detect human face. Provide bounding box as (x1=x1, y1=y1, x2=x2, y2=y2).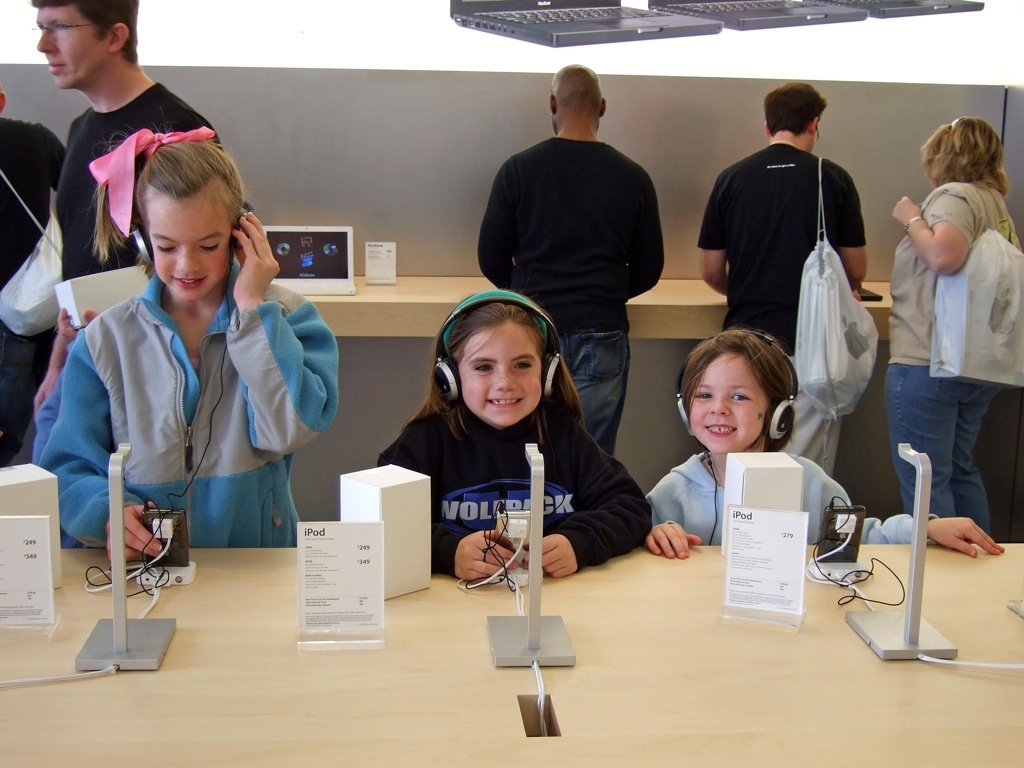
(x1=688, y1=350, x2=770, y2=455).
